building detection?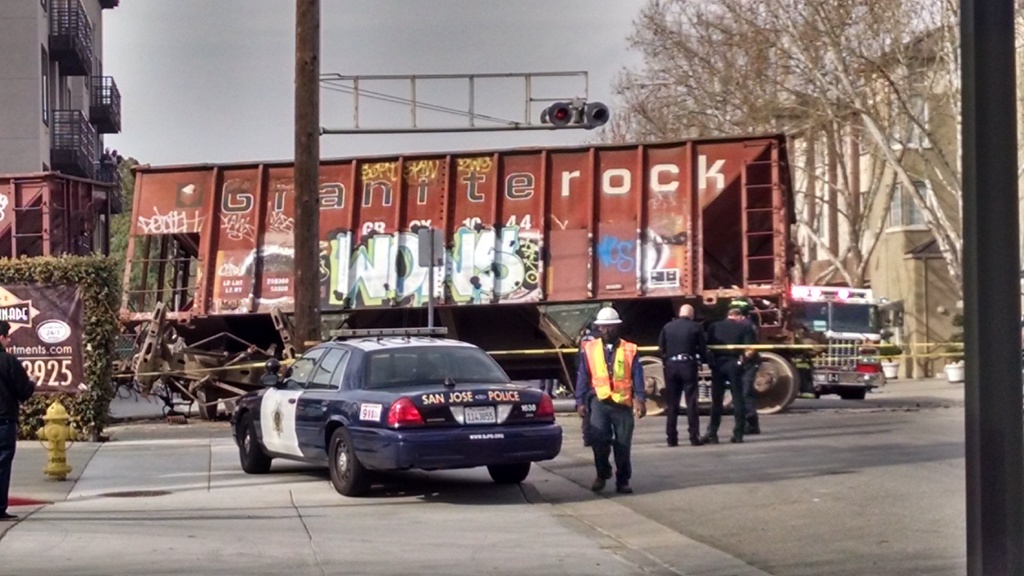
l=741, t=12, r=964, b=369
